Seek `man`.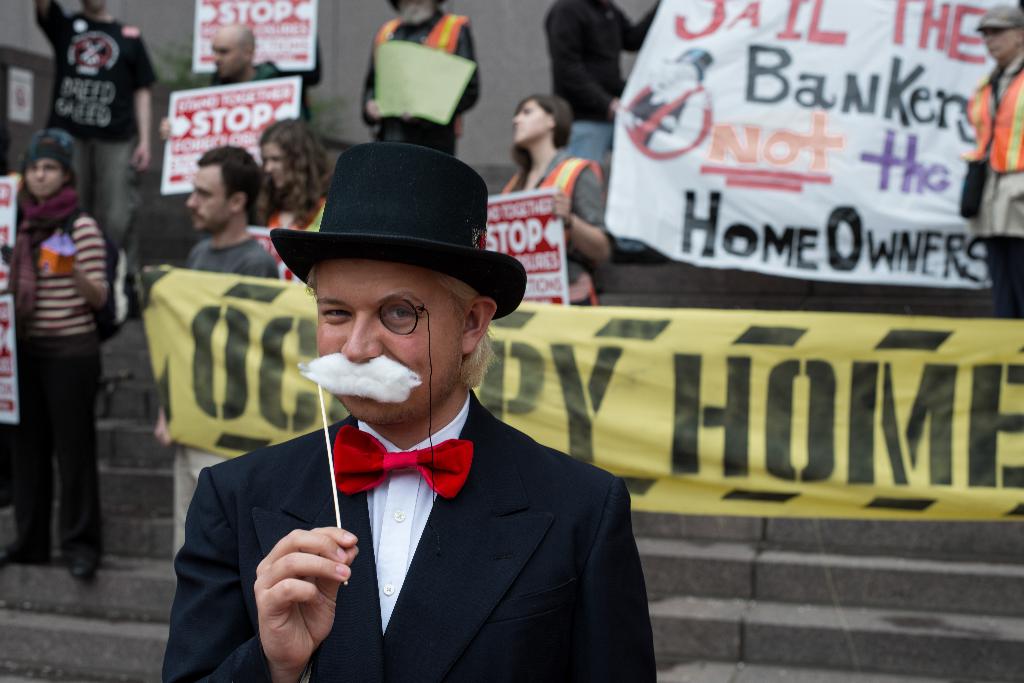
{"x1": 31, "y1": 0, "x2": 156, "y2": 248}.
